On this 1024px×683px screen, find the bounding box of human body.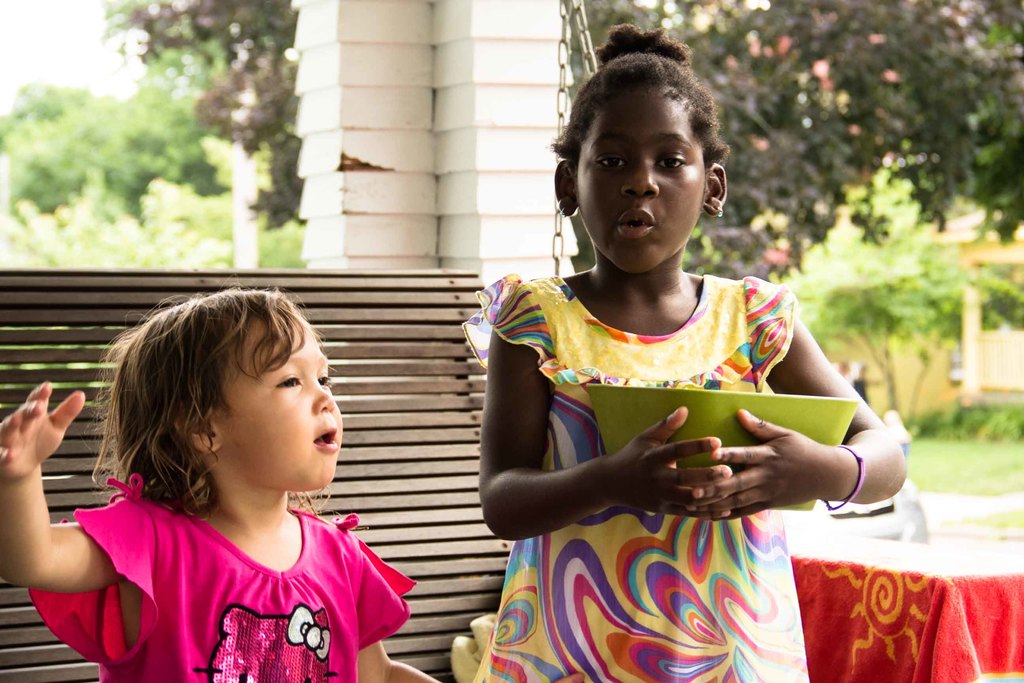
Bounding box: 446,124,915,682.
